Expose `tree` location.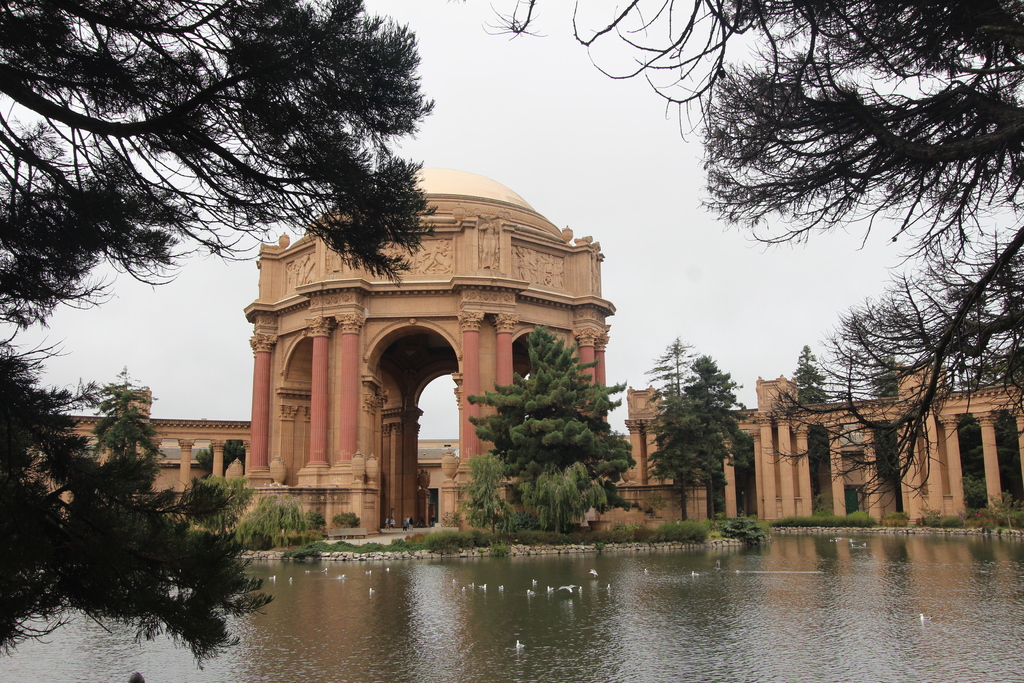
Exposed at region(957, 340, 1023, 395).
